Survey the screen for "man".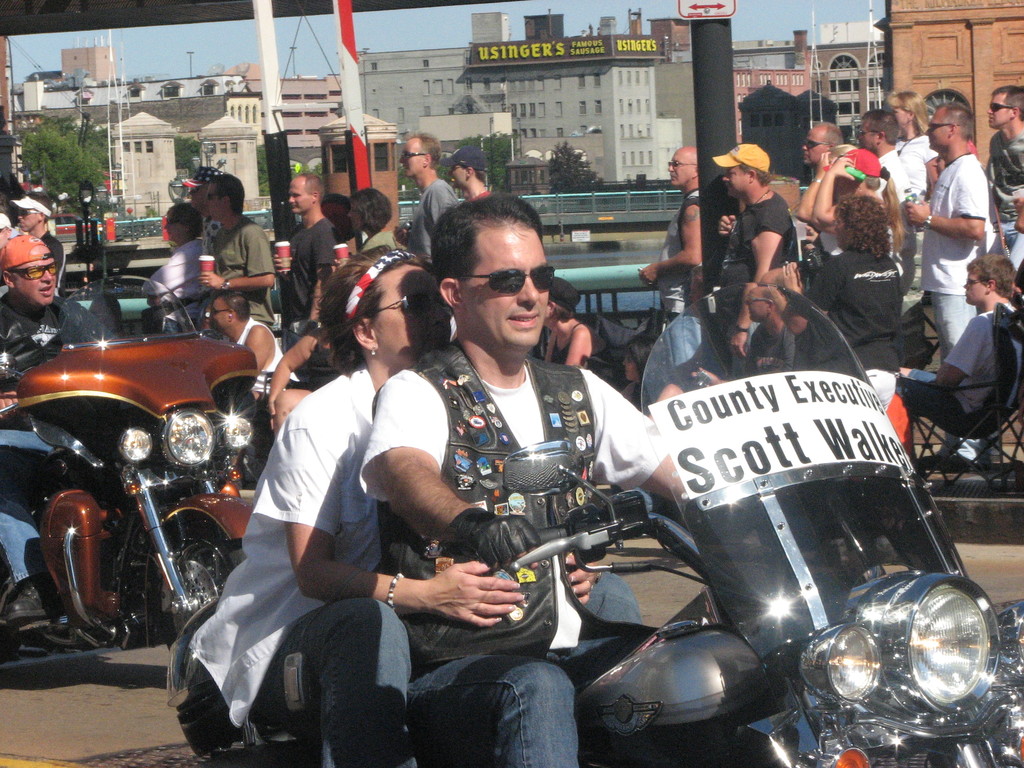
Survey found: bbox(856, 107, 915, 316).
